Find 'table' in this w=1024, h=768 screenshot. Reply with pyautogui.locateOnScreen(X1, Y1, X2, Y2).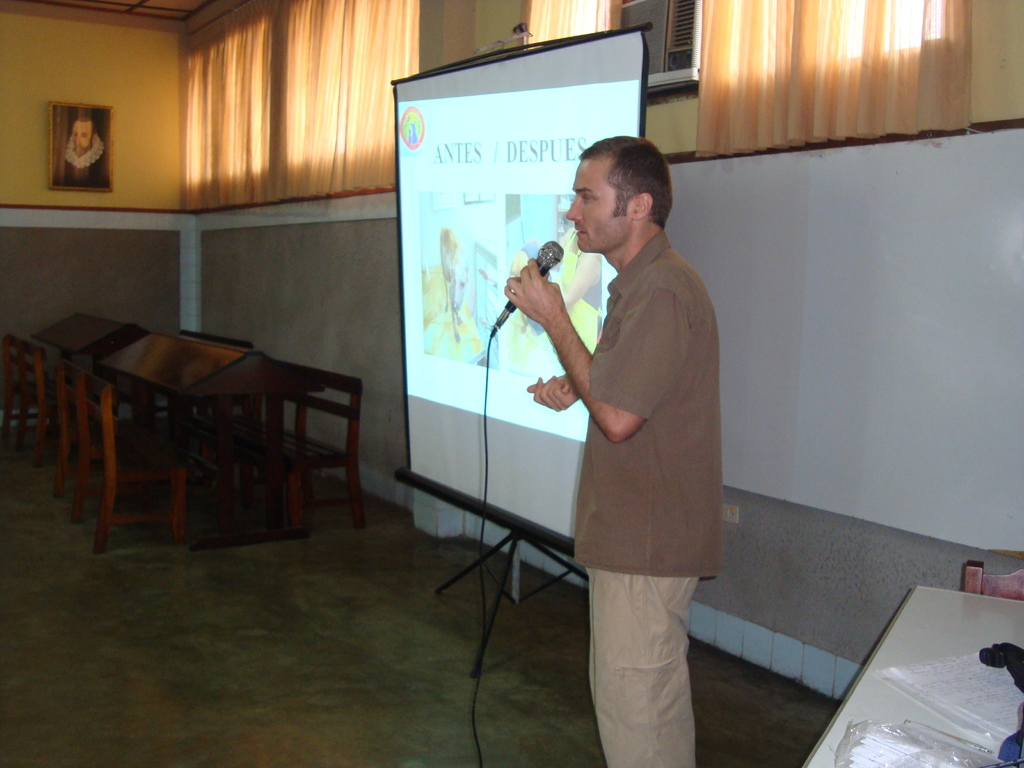
pyautogui.locateOnScreen(807, 585, 1023, 767).
